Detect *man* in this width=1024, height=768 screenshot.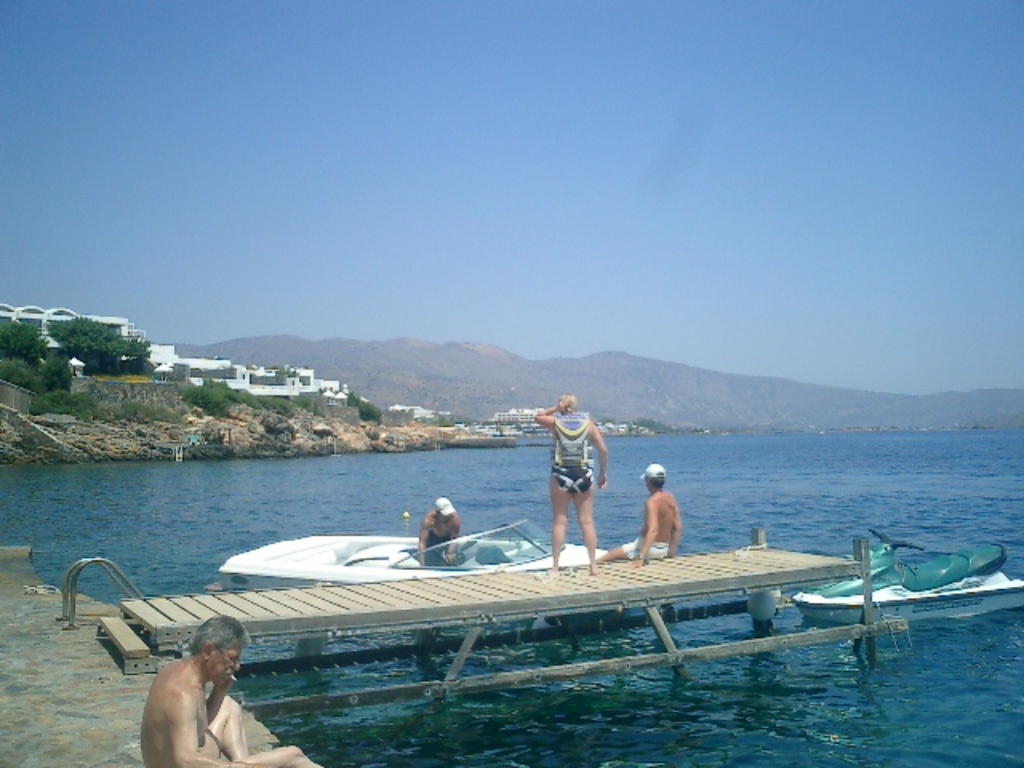
Detection: bbox(602, 464, 677, 571).
